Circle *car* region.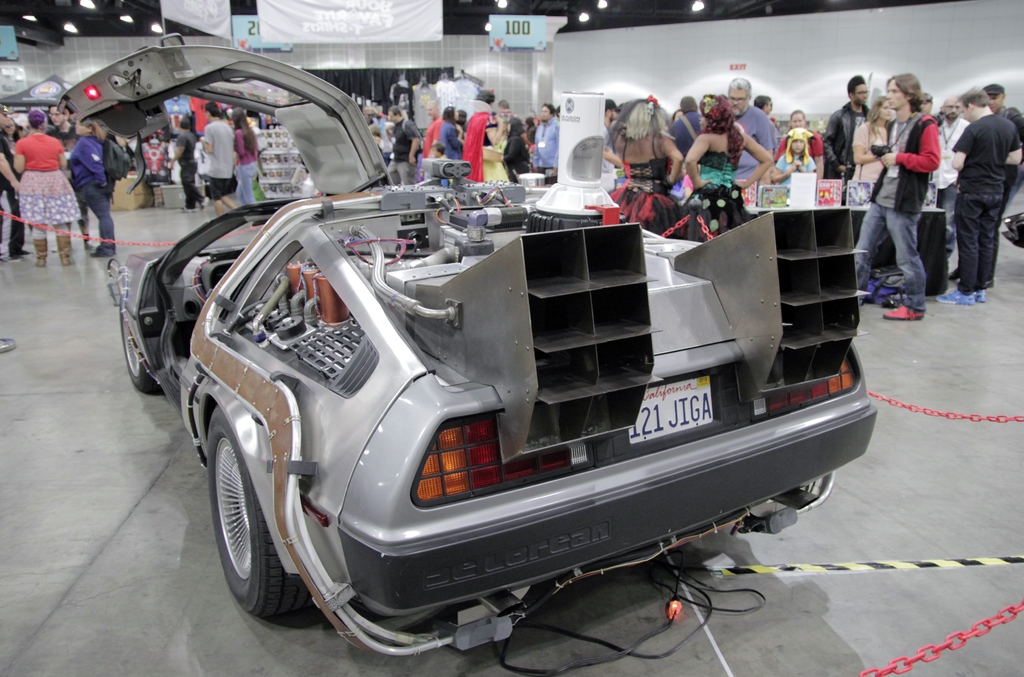
Region: (49, 33, 876, 658).
